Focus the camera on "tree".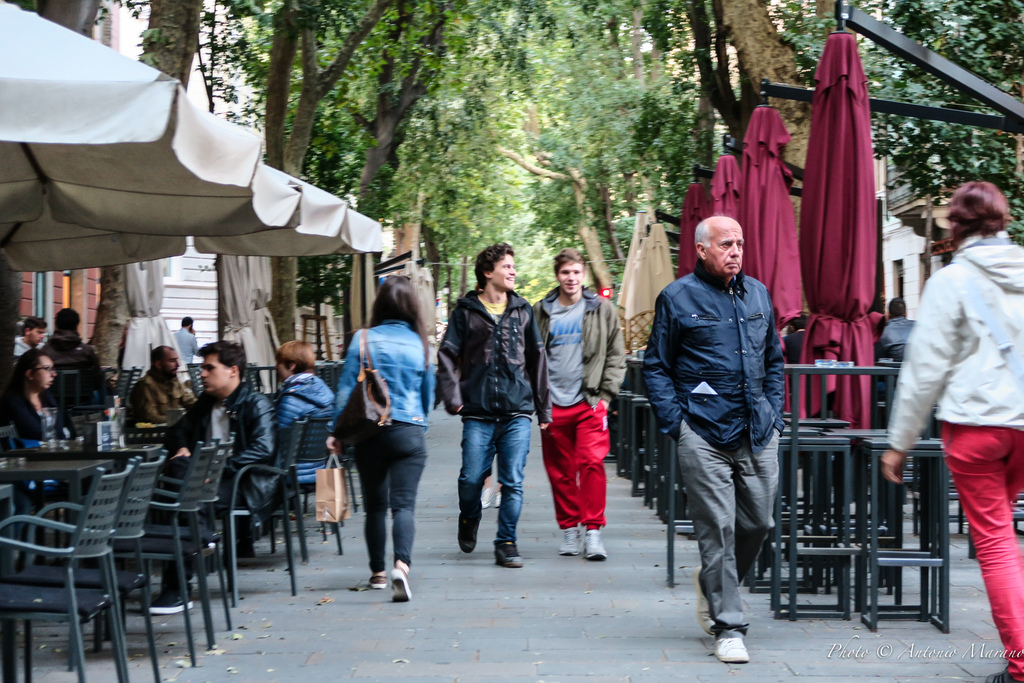
Focus region: <bbox>86, 0, 266, 393</bbox>.
